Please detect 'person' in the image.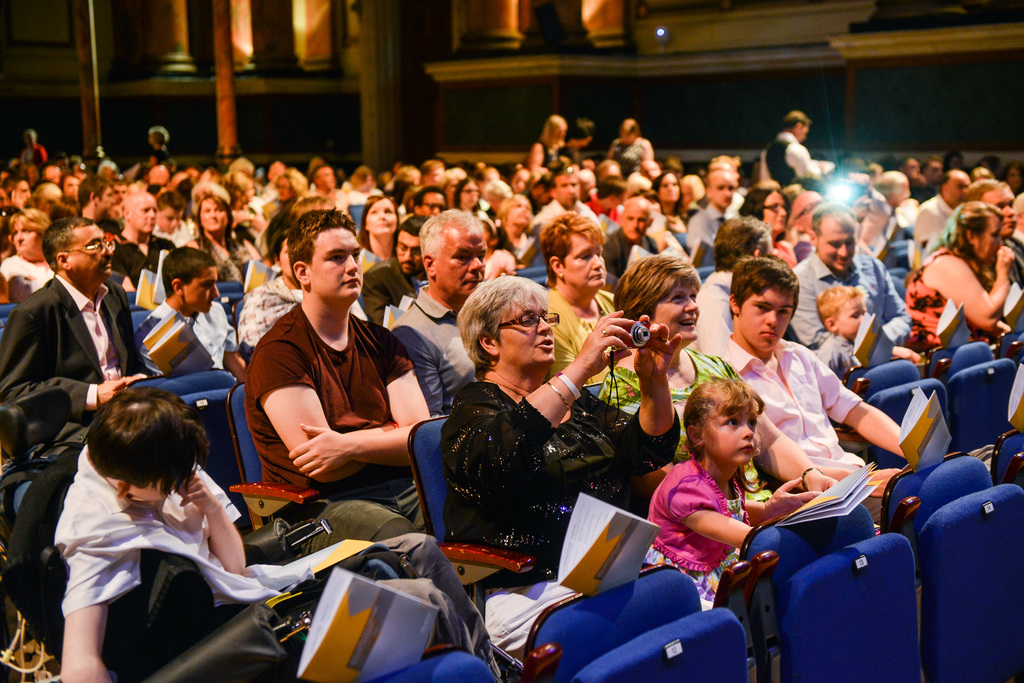
box=[524, 115, 573, 175].
